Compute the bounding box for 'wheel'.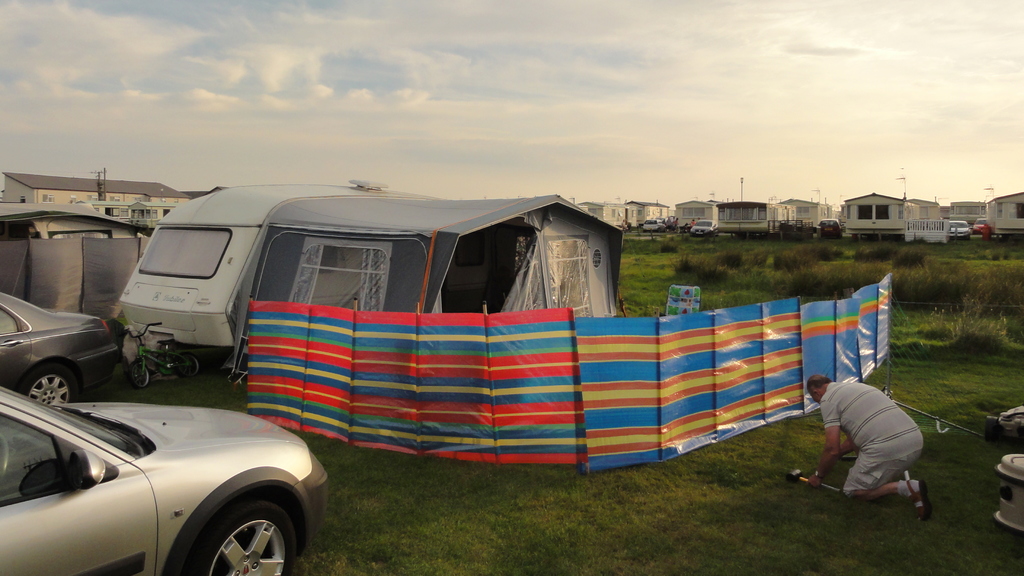
bbox=(19, 362, 76, 404).
